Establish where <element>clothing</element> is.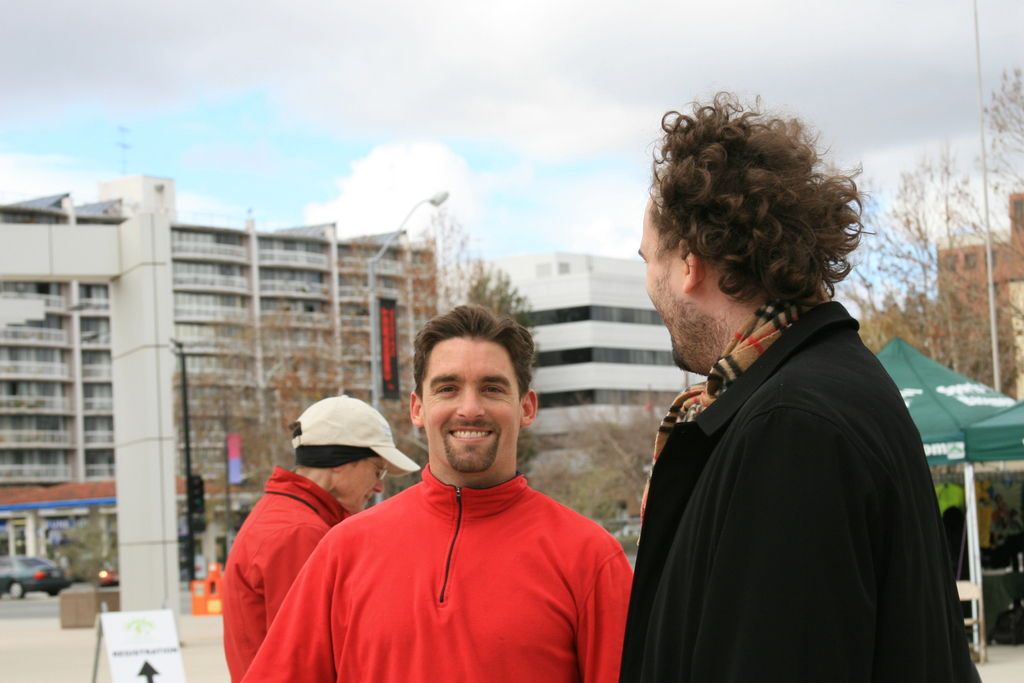
Established at bbox=(621, 281, 979, 682).
